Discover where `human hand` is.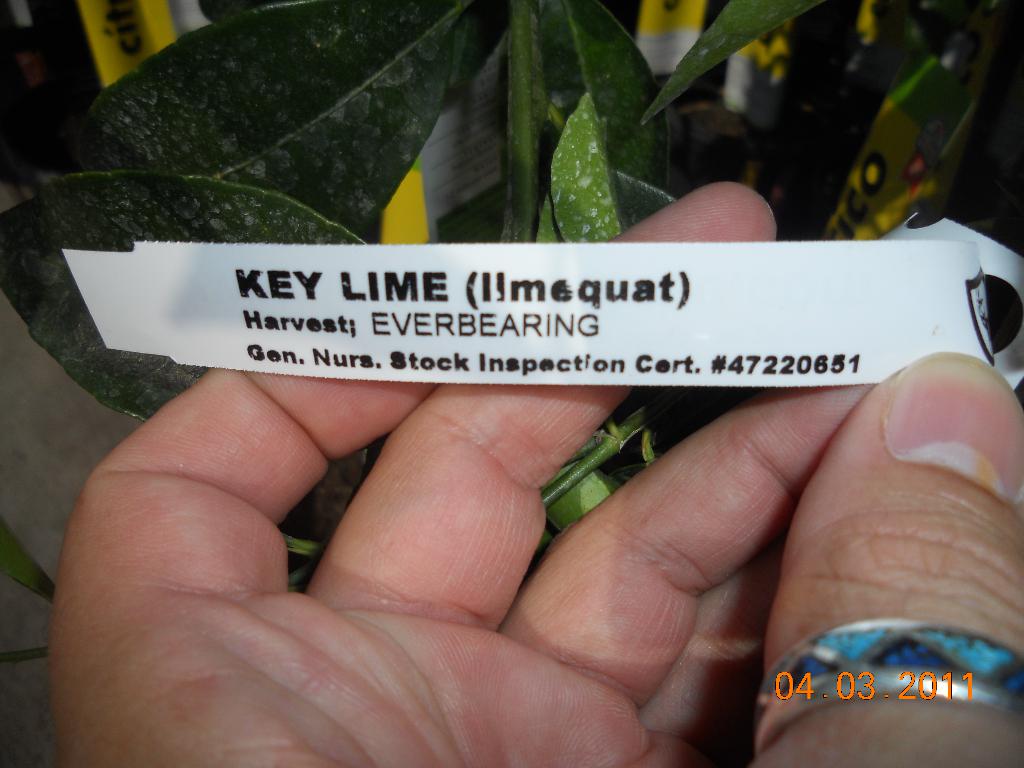
Discovered at [left=4, top=356, right=1023, bottom=731].
